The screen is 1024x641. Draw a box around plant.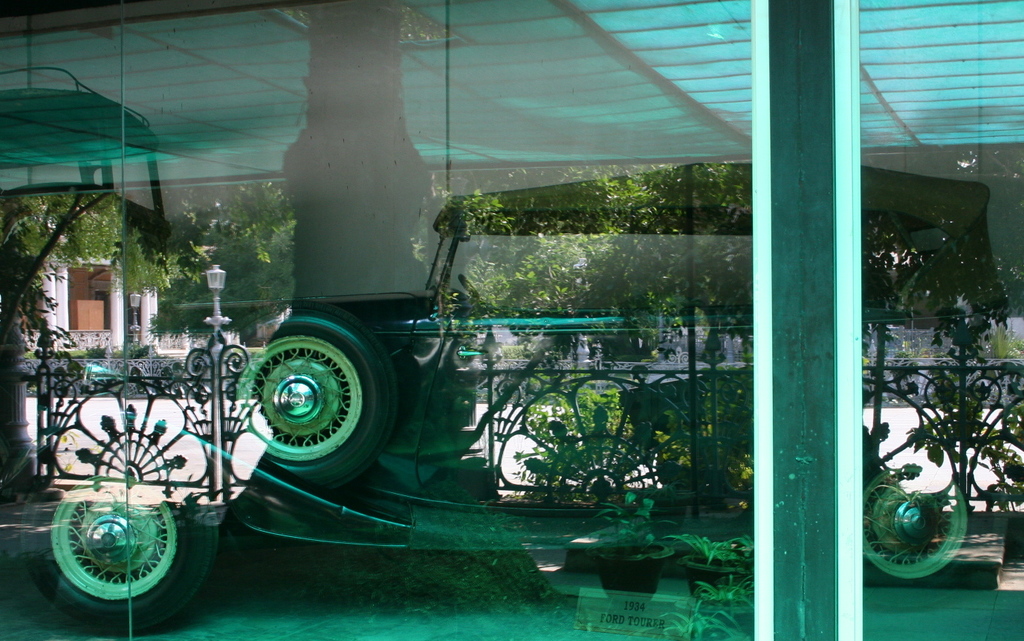
30, 342, 153, 362.
